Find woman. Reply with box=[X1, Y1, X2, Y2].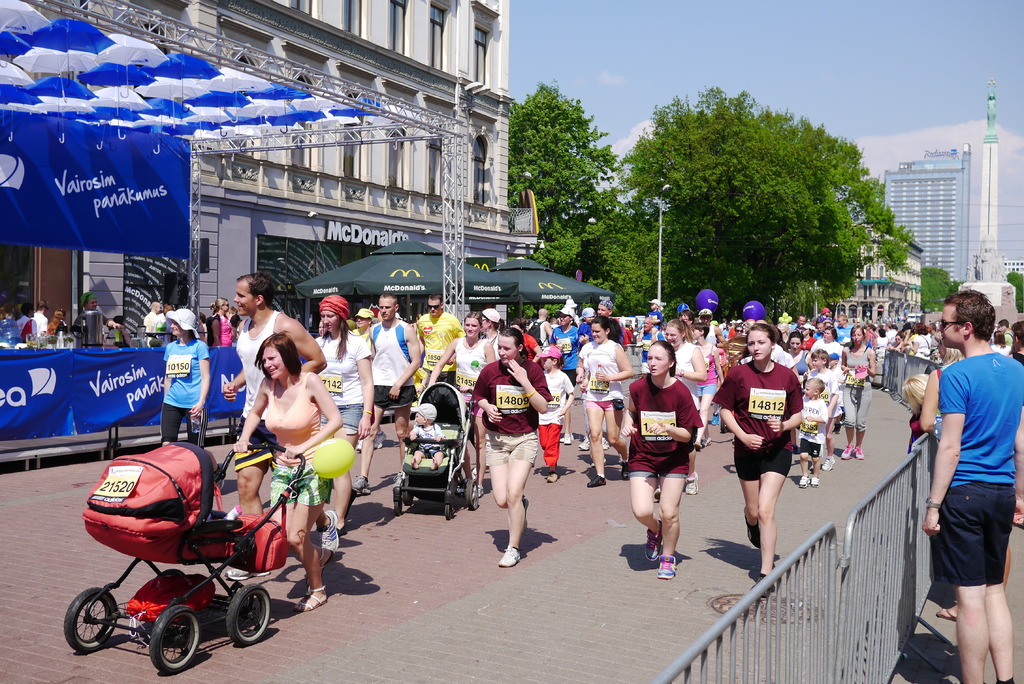
box=[714, 324, 806, 601].
